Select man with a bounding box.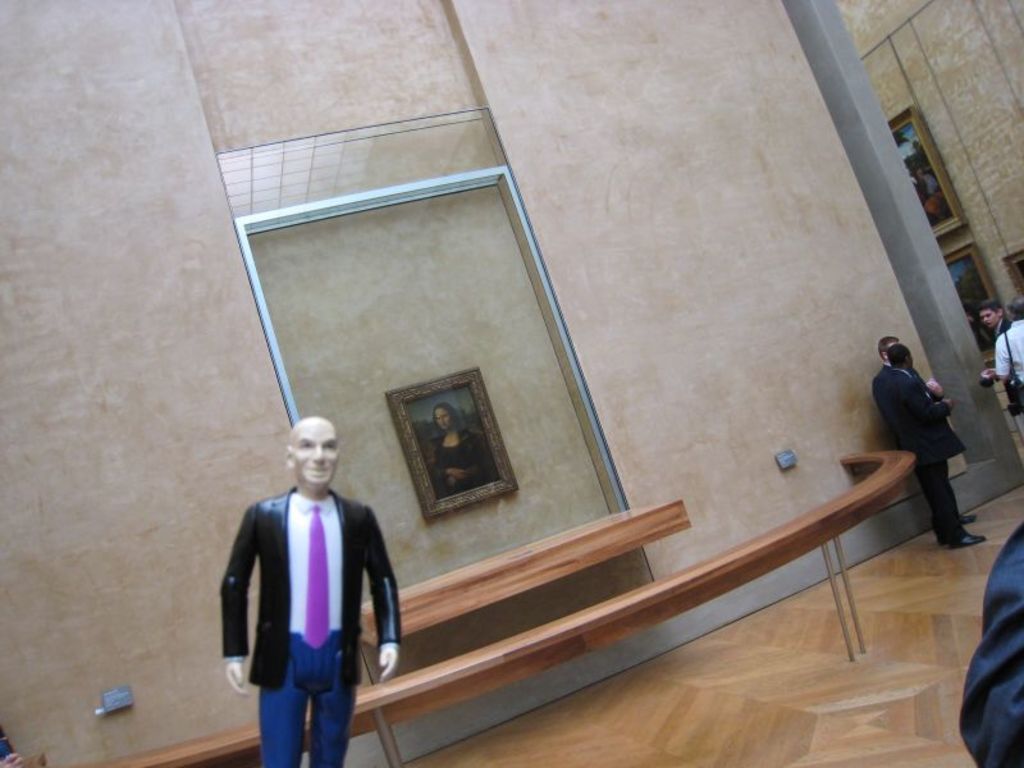
box(872, 343, 987, 548).
